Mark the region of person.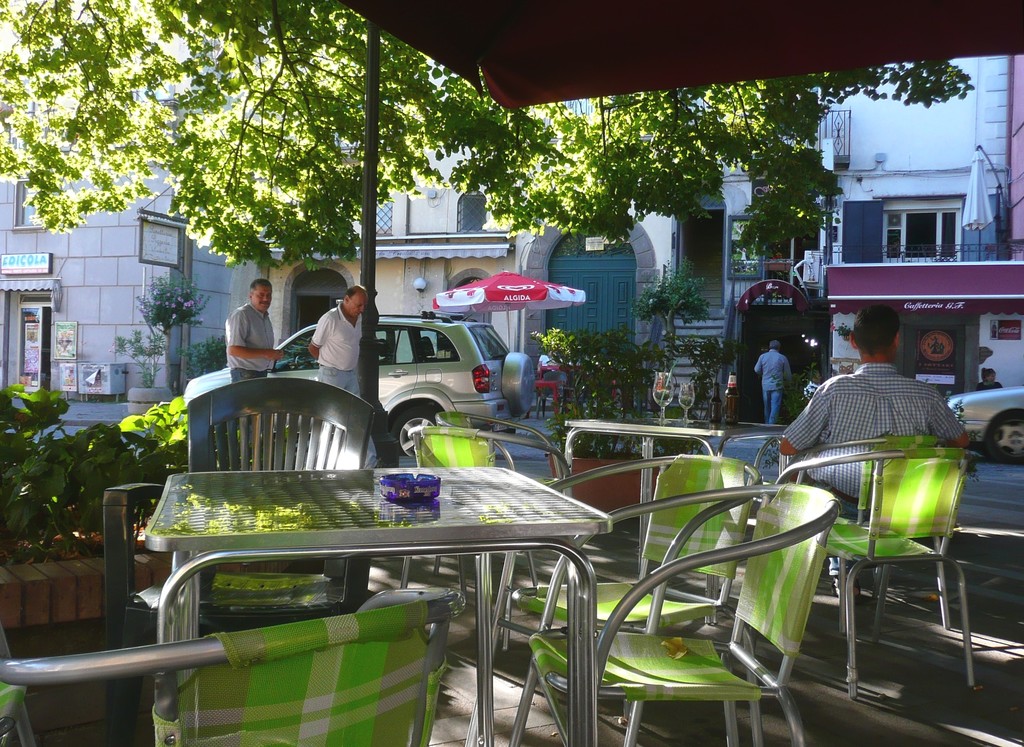
Region: bbox(307, 285, 381, 469).
